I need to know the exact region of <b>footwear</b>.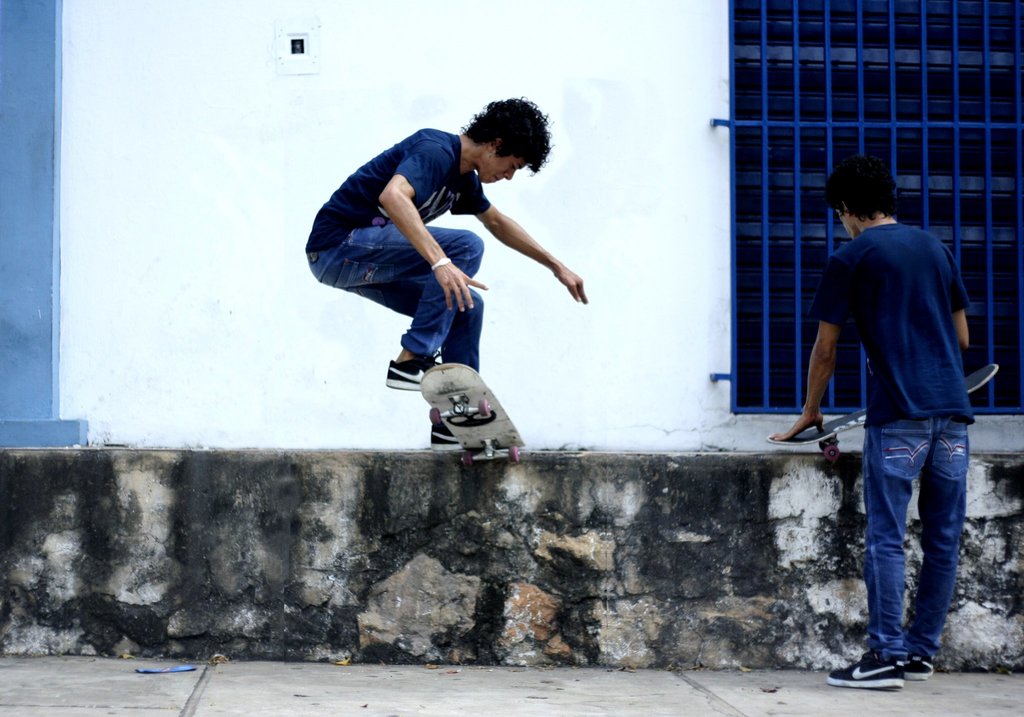
Region: x1=385 y1=353 x2=440 y2=390.
